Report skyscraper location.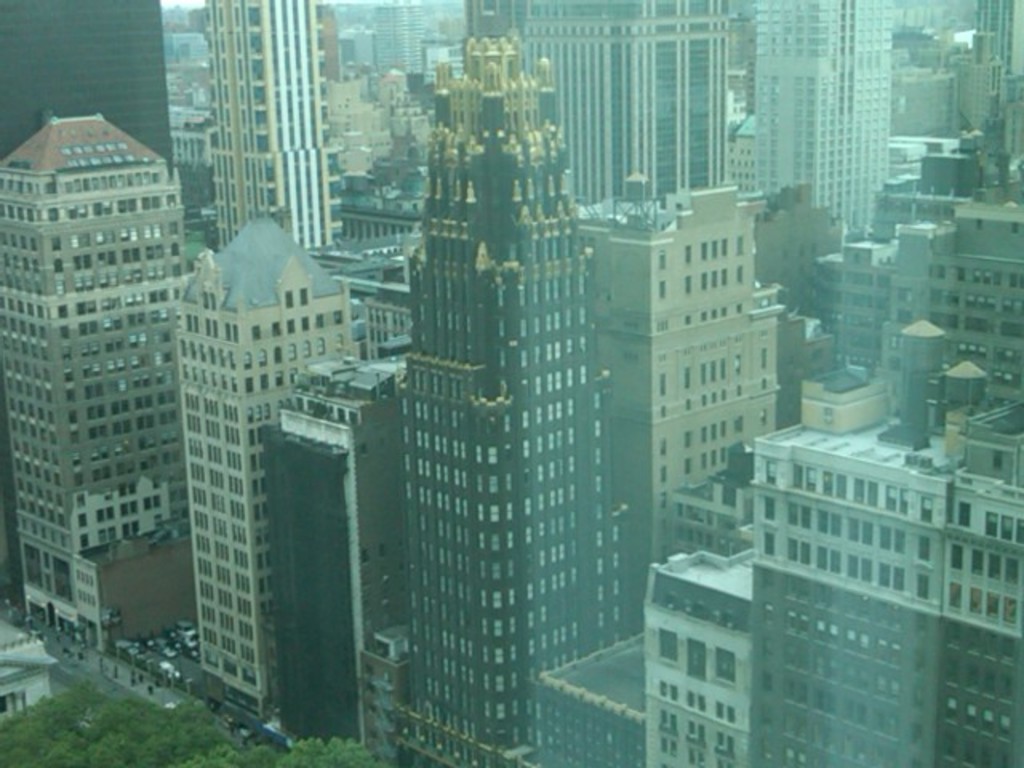
Report: select_region(464, 0, 728, 184).
